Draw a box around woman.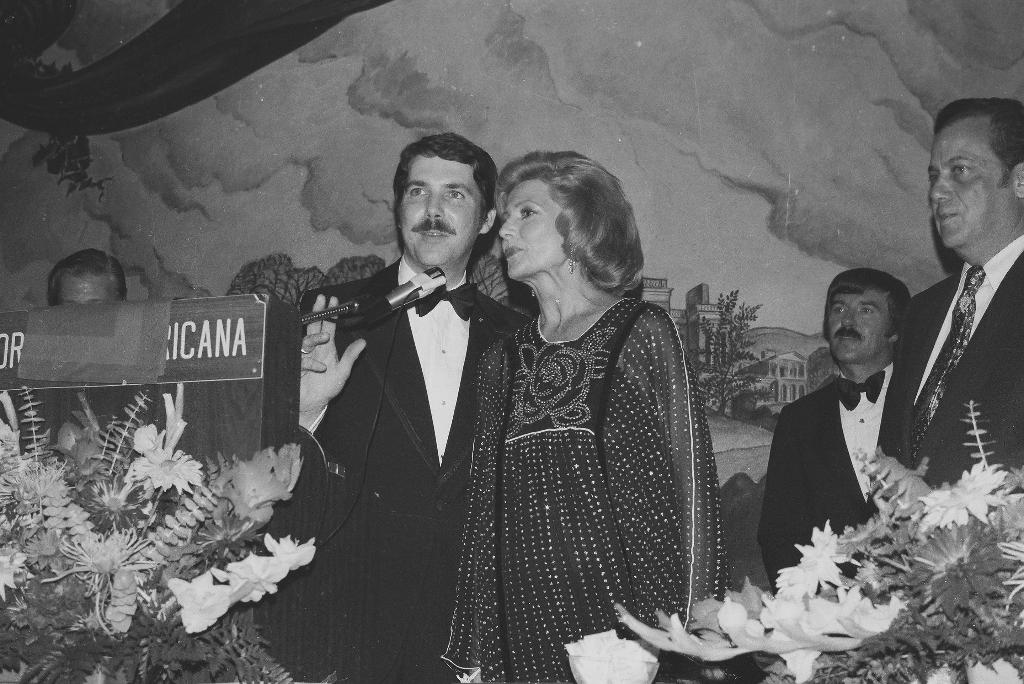
box(440, 156, 726, 669).
